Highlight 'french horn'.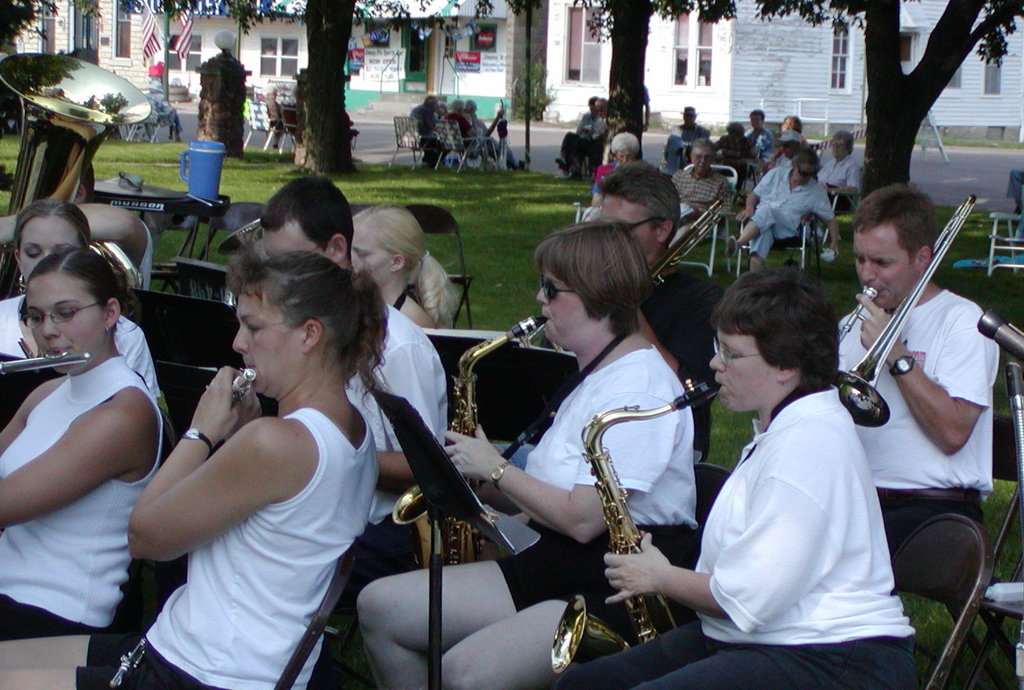
Highlighted region: 826:190:979:425.
